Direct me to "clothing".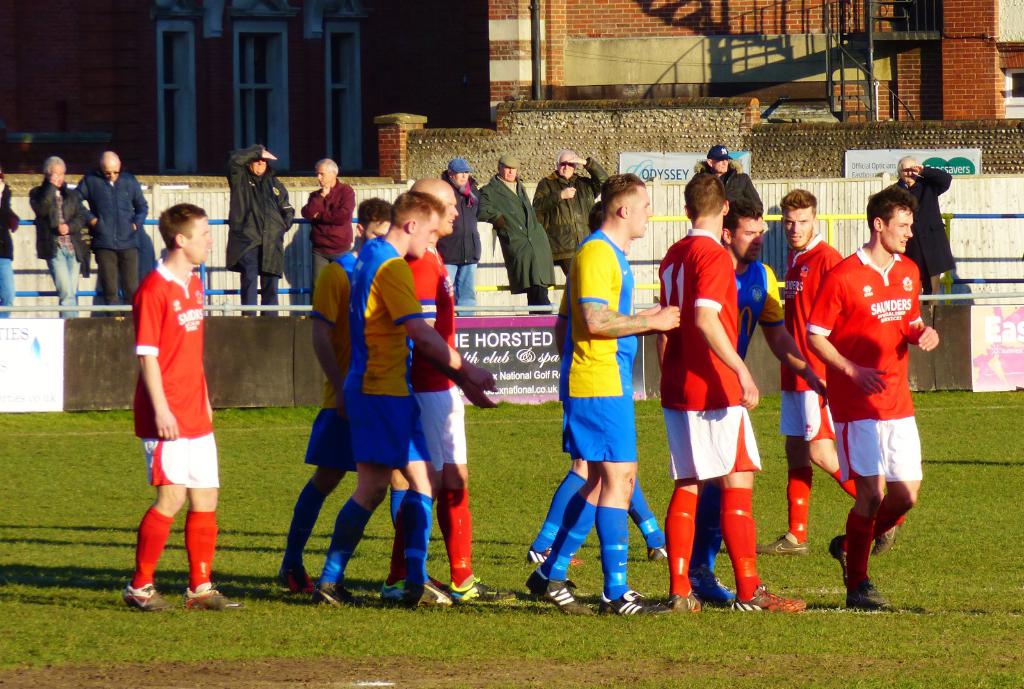
Direction: [535,156,605,271].
